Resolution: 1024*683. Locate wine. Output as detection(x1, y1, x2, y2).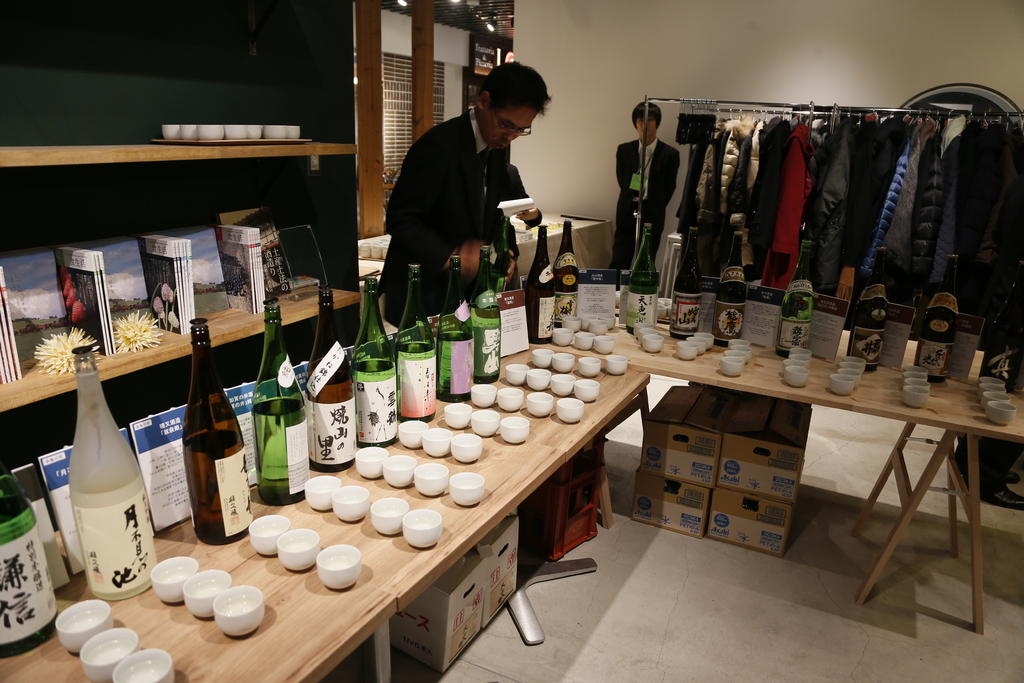
detection(704, 219, 742, 350).
